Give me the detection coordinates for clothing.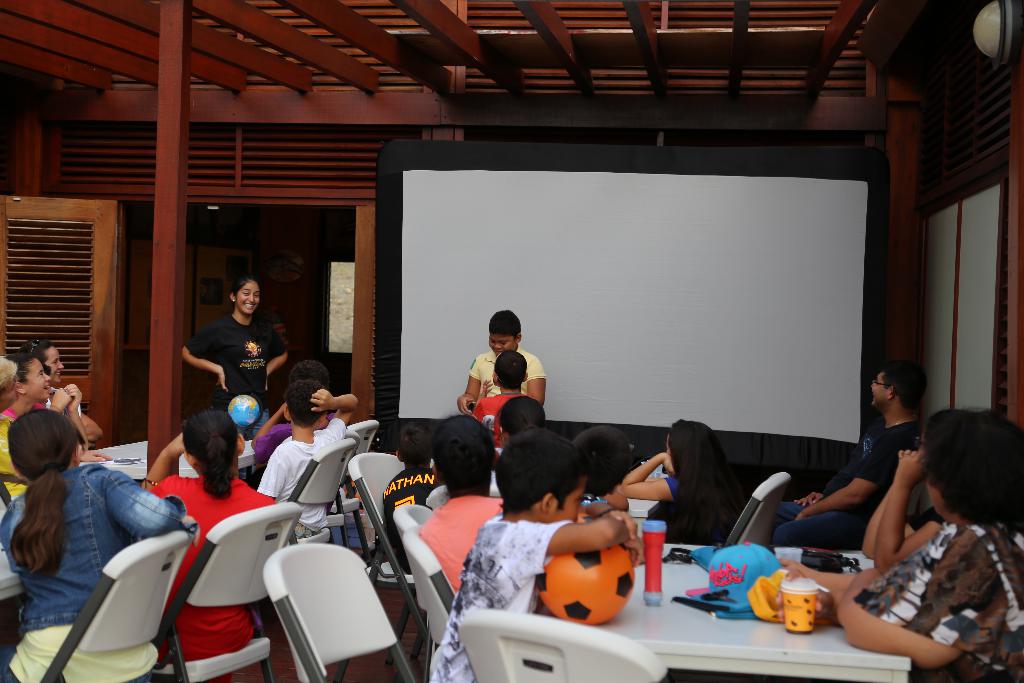
x1=857 y1=525 x2=1023 y2=682.
